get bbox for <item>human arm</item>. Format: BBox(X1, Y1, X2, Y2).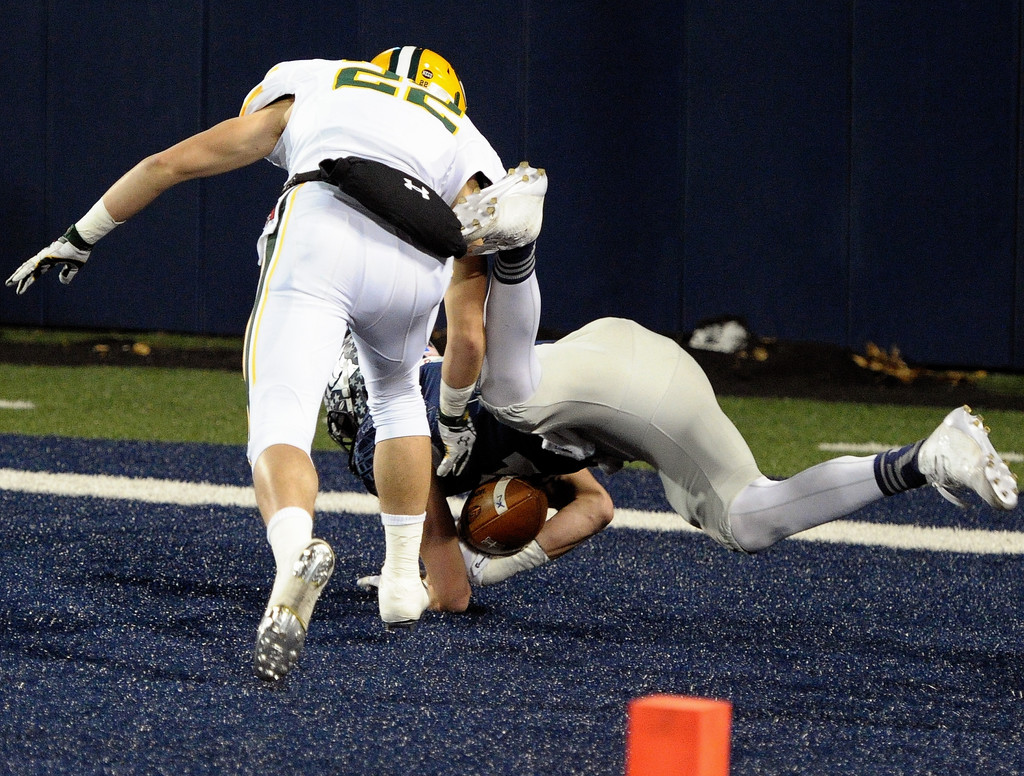
BBox(444, 432, 628, 595).
